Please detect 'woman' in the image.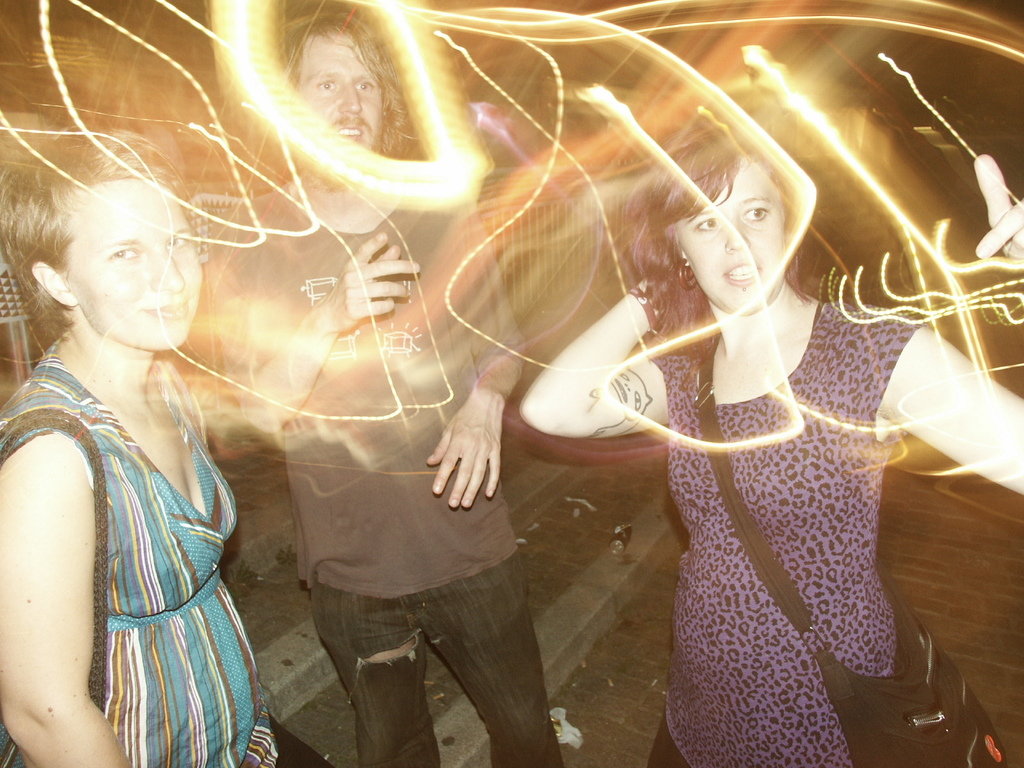
box(514, 99, 1023, 767).
